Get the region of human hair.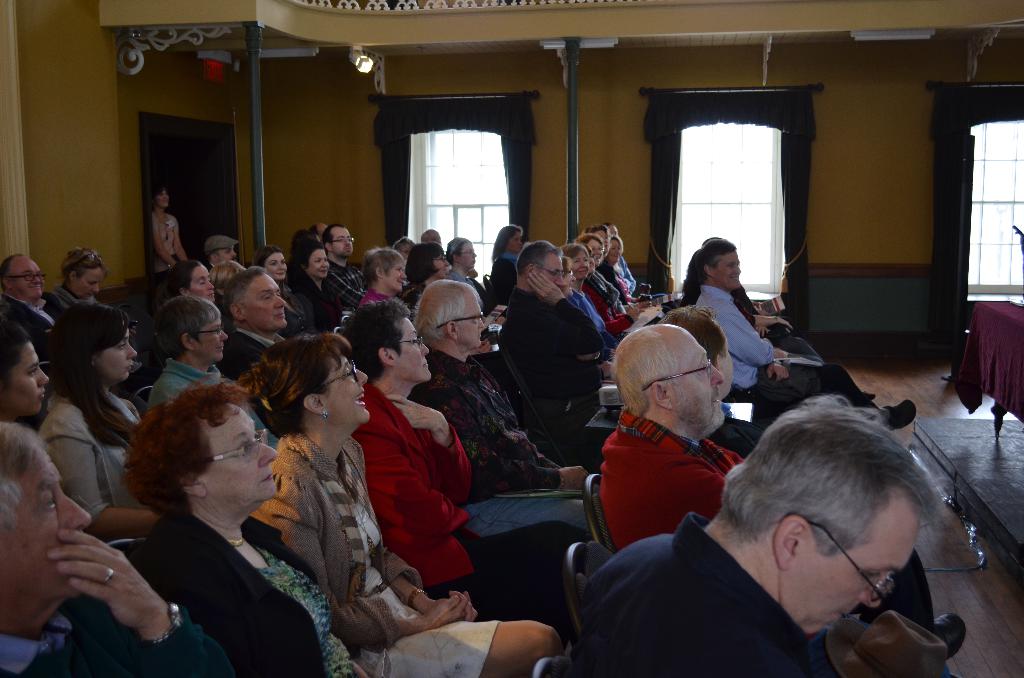
l=515, t=239, r=564, b=280.
